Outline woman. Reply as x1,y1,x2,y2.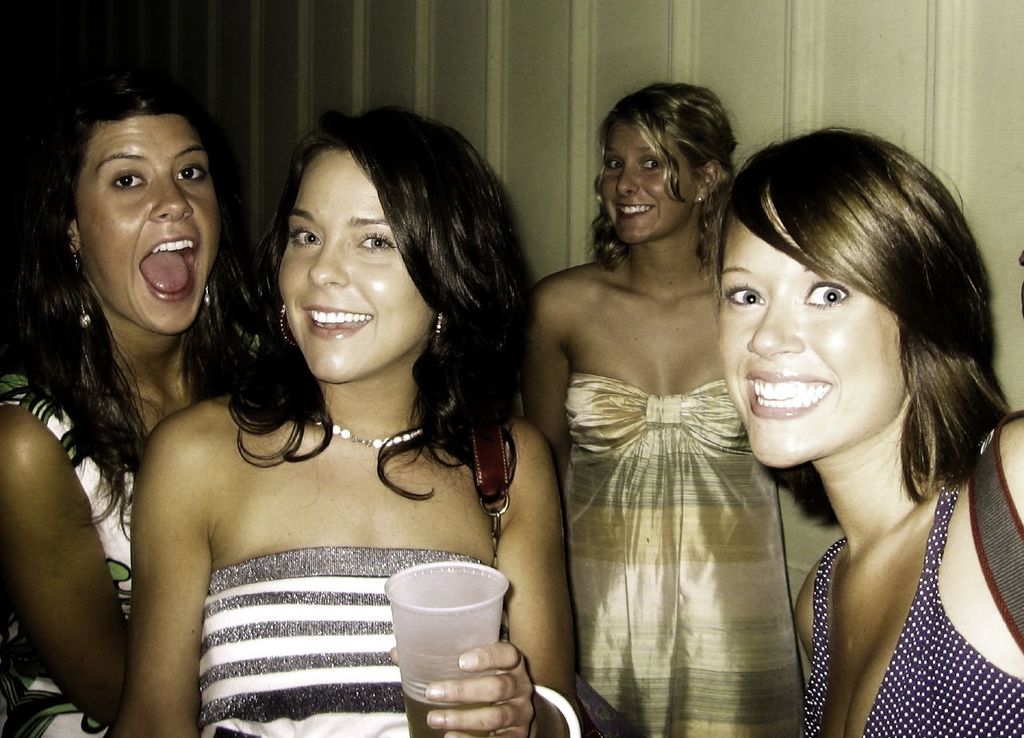
114,109,582,737.
